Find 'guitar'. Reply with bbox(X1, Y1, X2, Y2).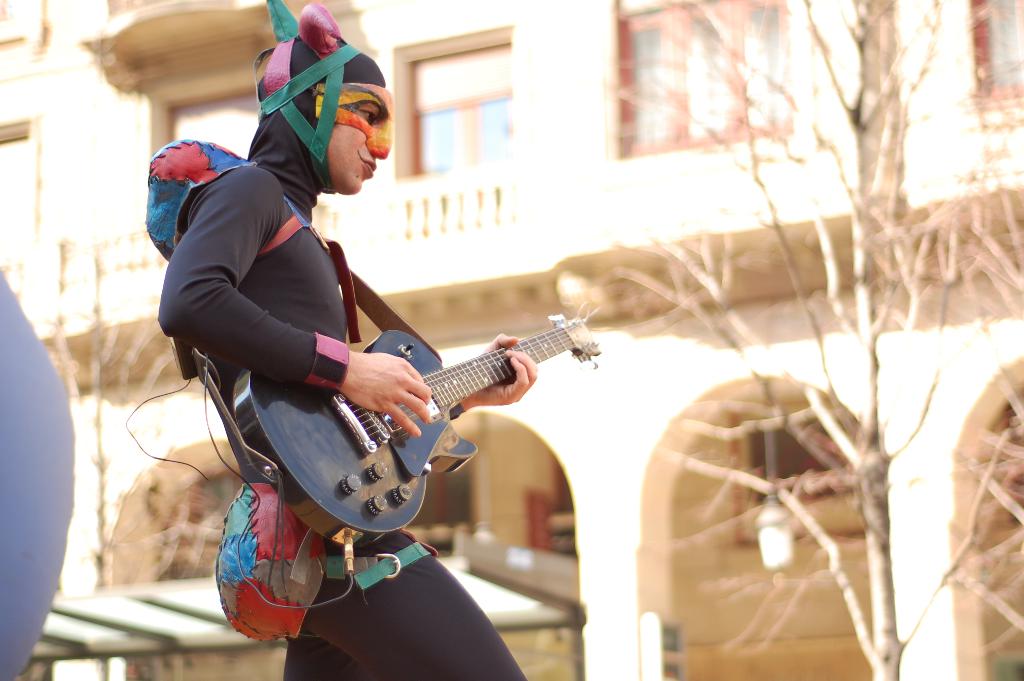
bbox(244, 302, 612, 548).
